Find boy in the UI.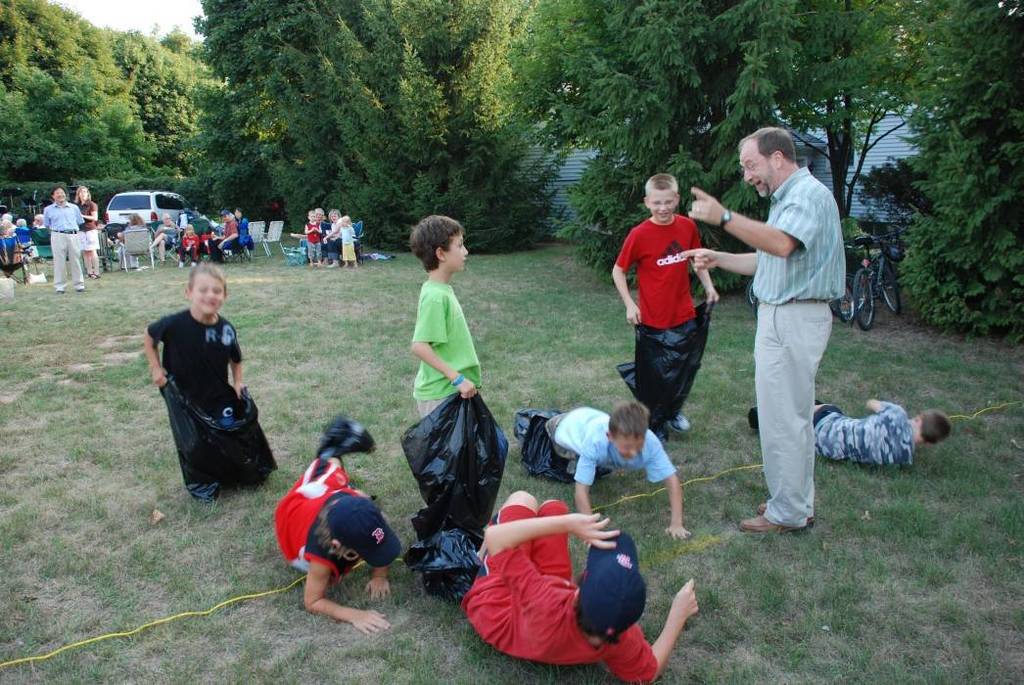
UI element at BBox(413, 212, 488, 414).
